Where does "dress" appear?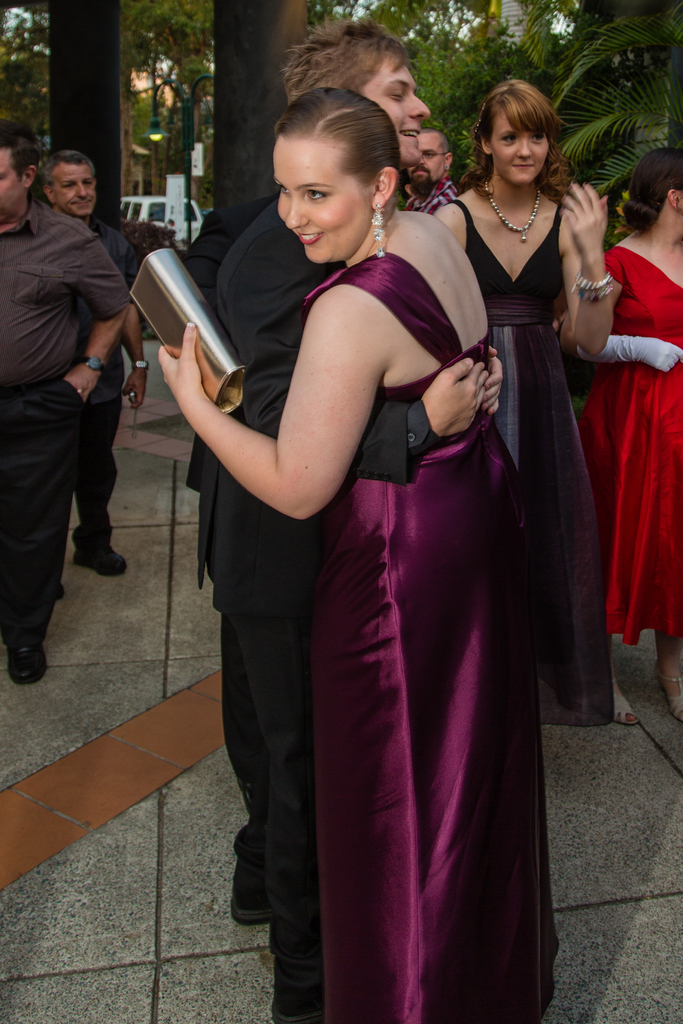
Appears at (left=431, top=195, right=593, bottom=725).
